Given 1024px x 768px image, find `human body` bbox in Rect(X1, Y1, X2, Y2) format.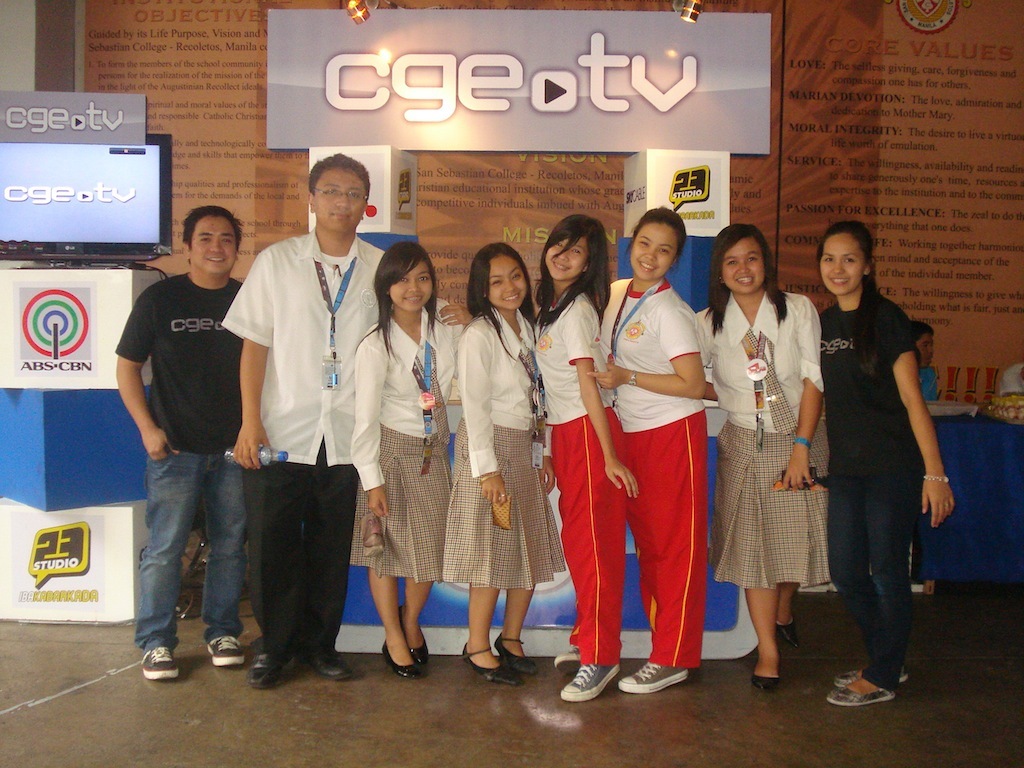
Rect(924, 362, 946, 400).
